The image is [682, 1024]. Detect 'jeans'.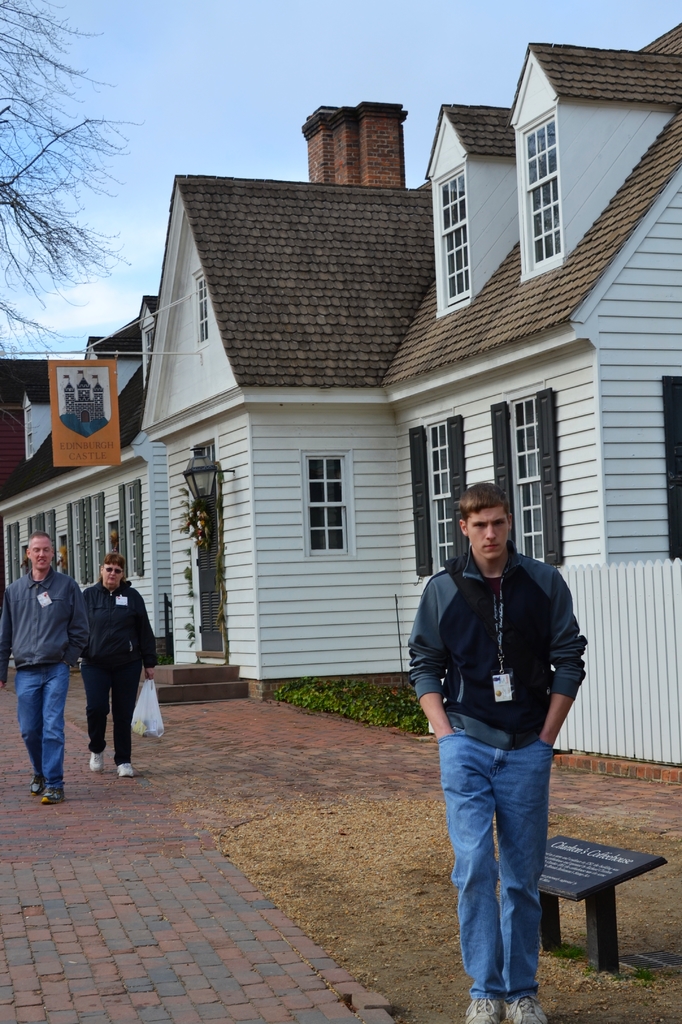
Detection: 83:666:139:764.
